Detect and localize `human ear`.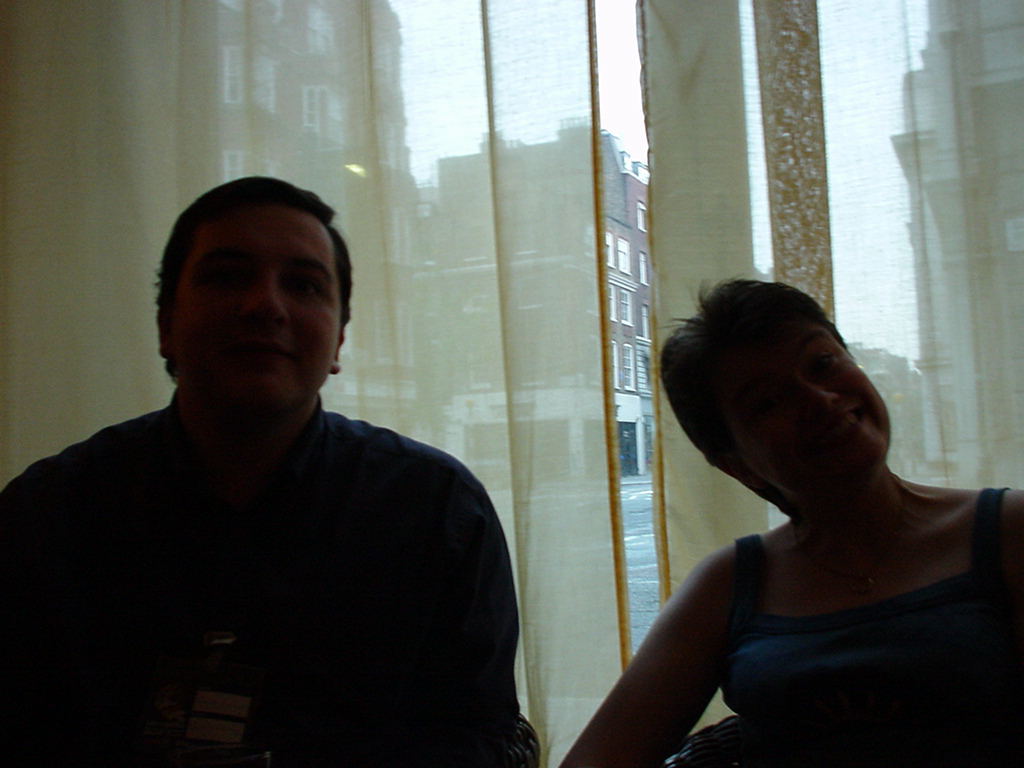
Localized at bbox=(332, 336, 343, 368).
